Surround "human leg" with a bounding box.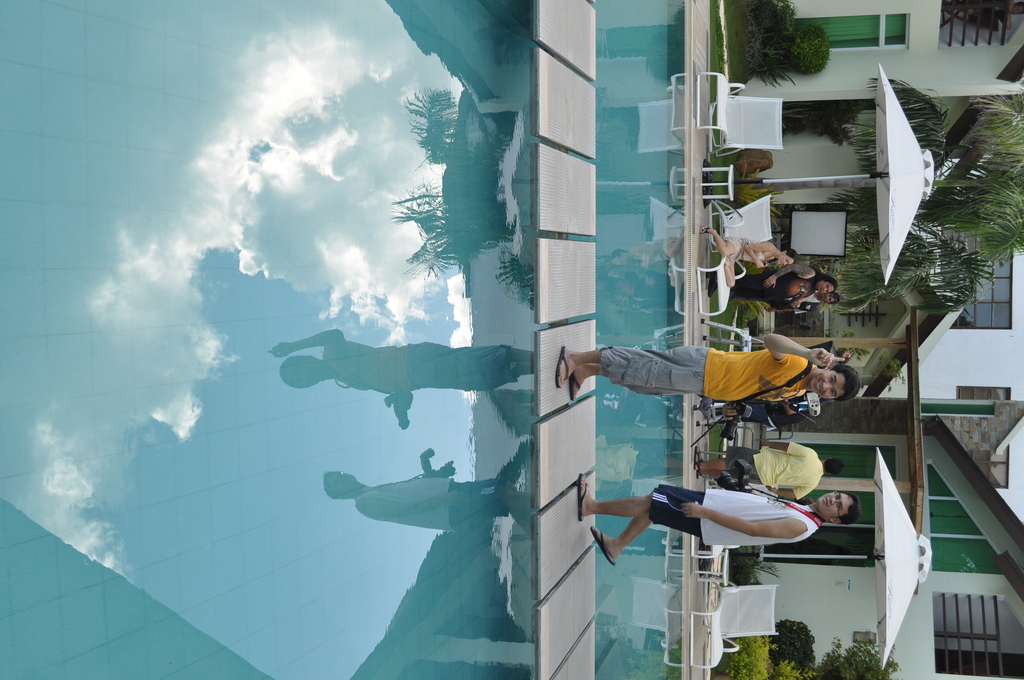
select_region(569, 360, 714, 401).
